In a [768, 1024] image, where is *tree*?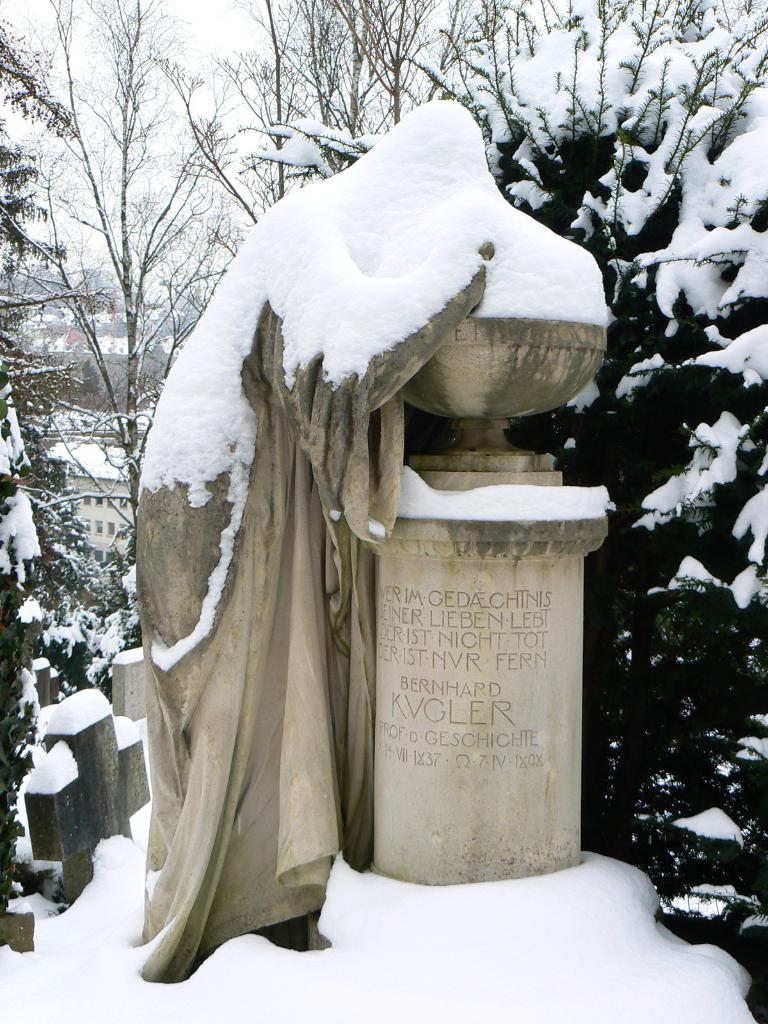
(left=250, top=0, right=767, bottom=1023).
